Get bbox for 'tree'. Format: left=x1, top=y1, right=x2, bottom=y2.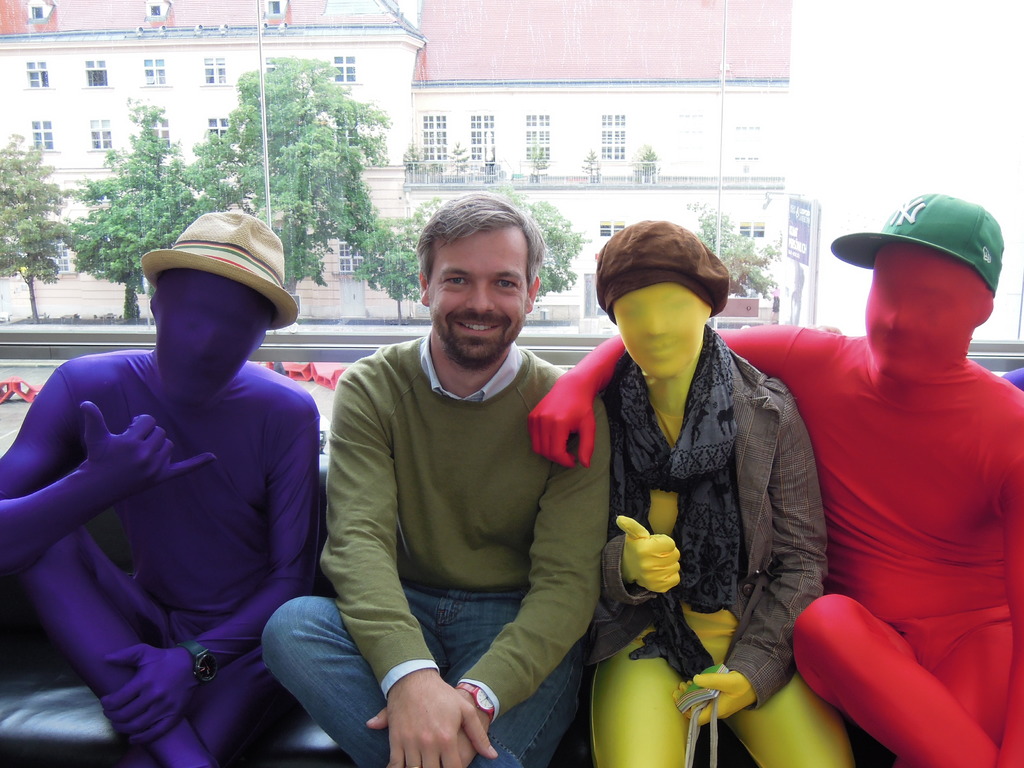
left=684, top=201, right=778, bottom=339.
